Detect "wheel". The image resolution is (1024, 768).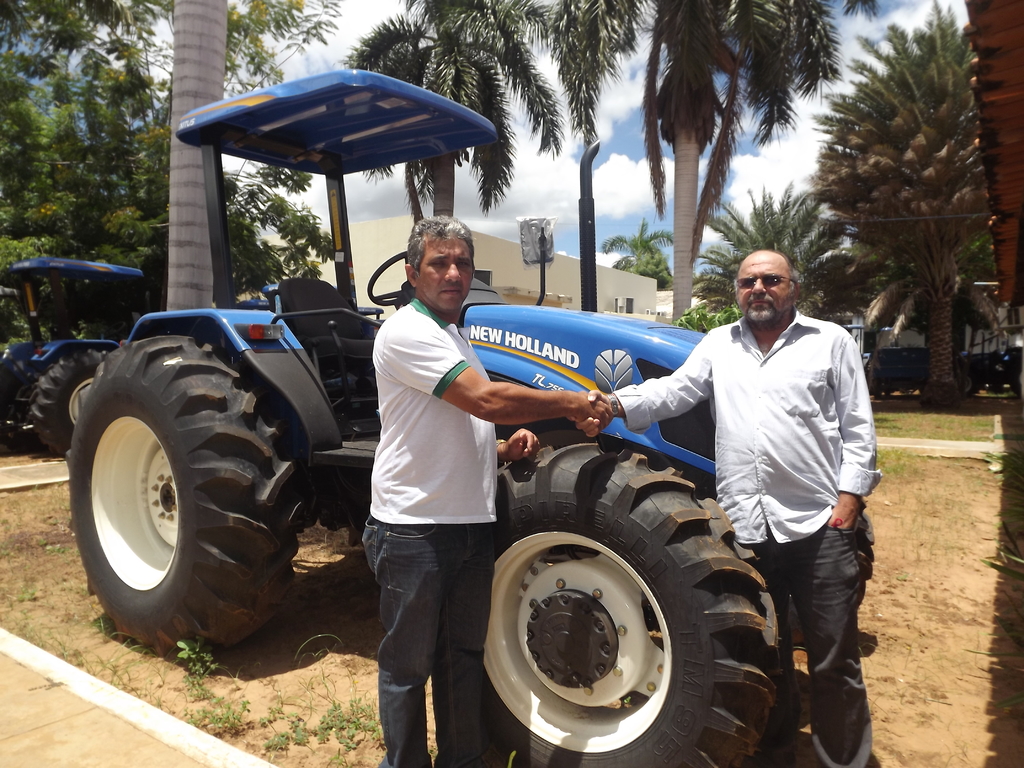
(x1=70, y1=336, x2=301, y2=661).
